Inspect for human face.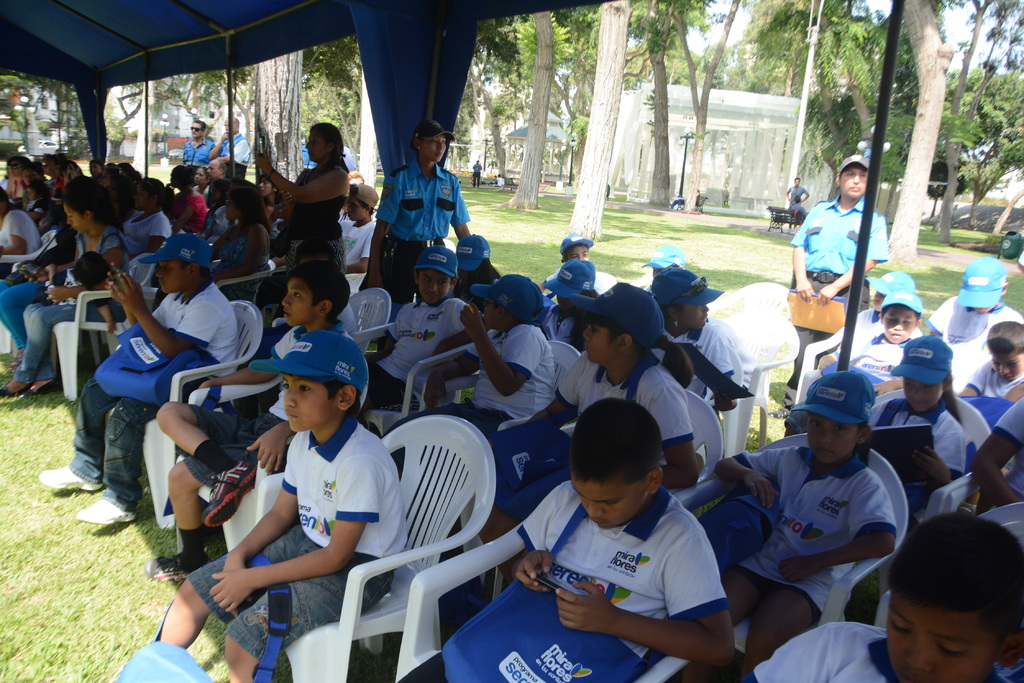
Inspection: <region>419, 270, 449, 306</region>.
